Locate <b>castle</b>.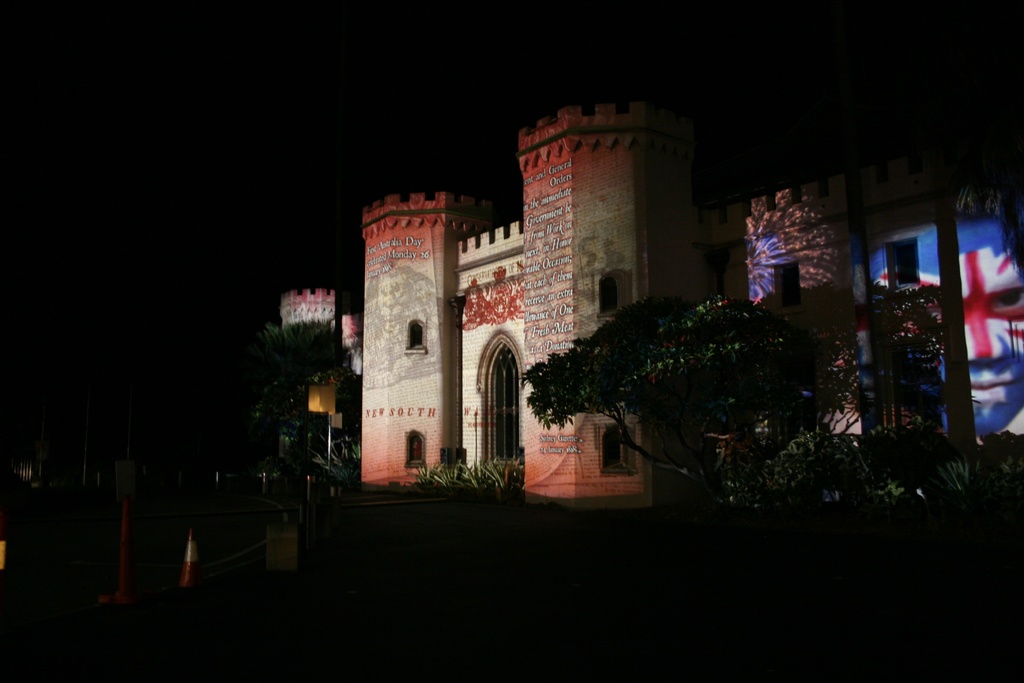
Bounding box: [x1=271, y1=97, x2=1023, y2=521].
